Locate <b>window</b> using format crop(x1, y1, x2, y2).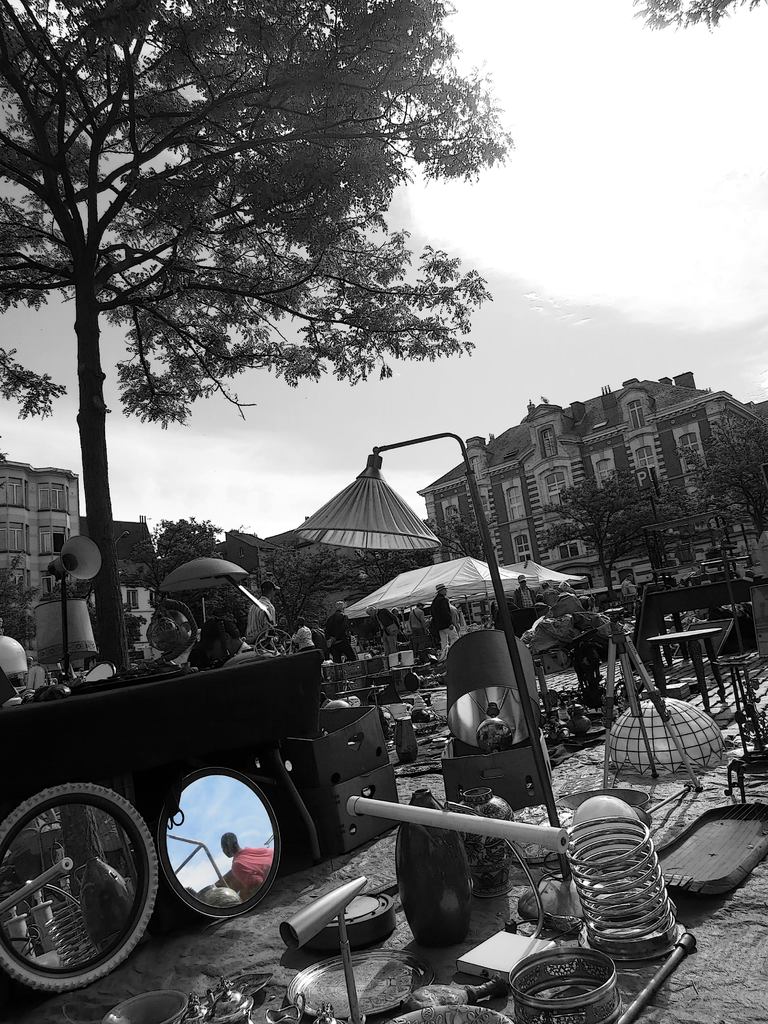
crop(126, 585, 140, 608).
